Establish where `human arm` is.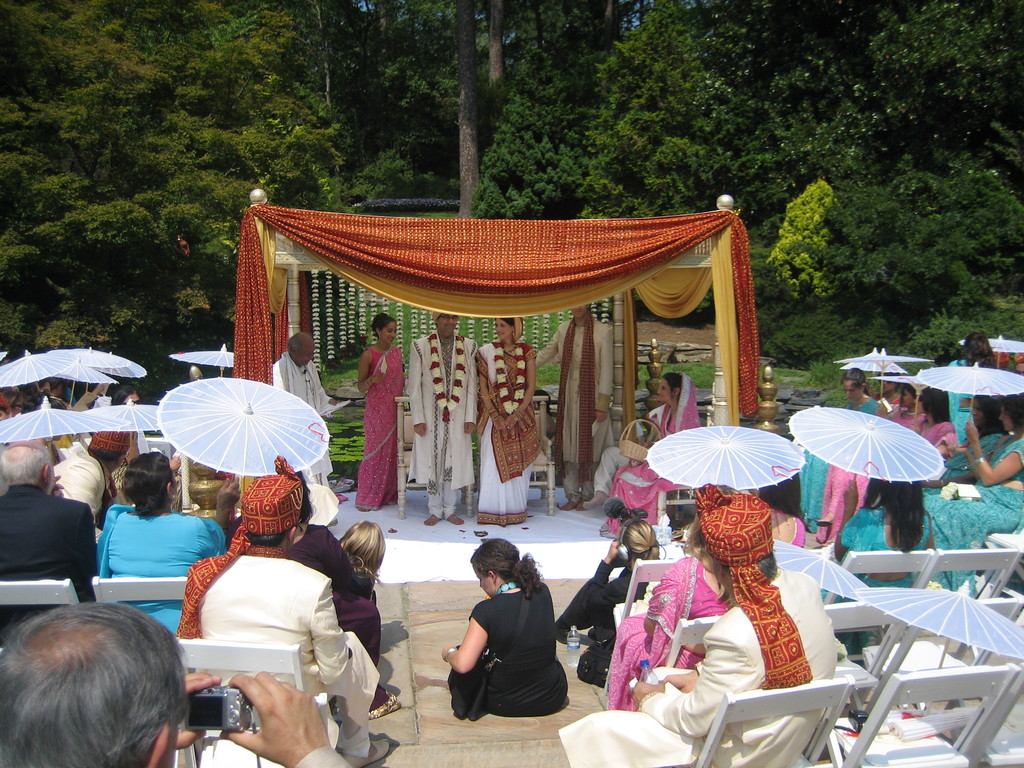
Established at {"left": 408, "top": 341, "right": 422, "bottom": 434}.
